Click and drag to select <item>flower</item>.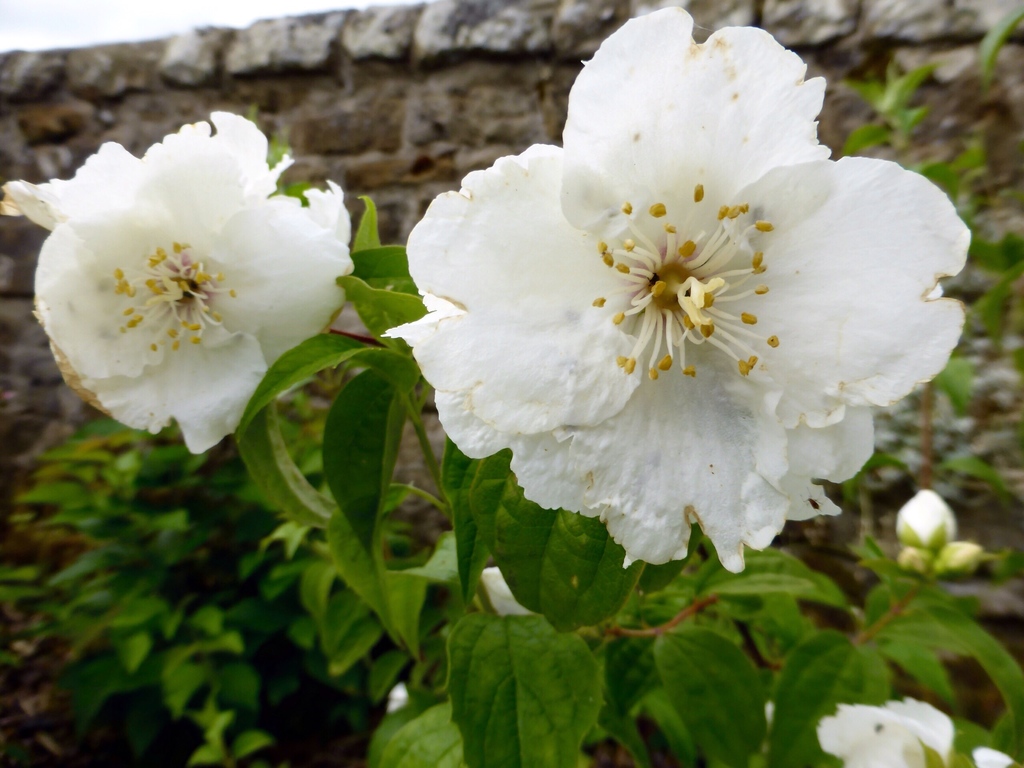
Selection: [x1=404, y1=19, x2=957, y2=586].
